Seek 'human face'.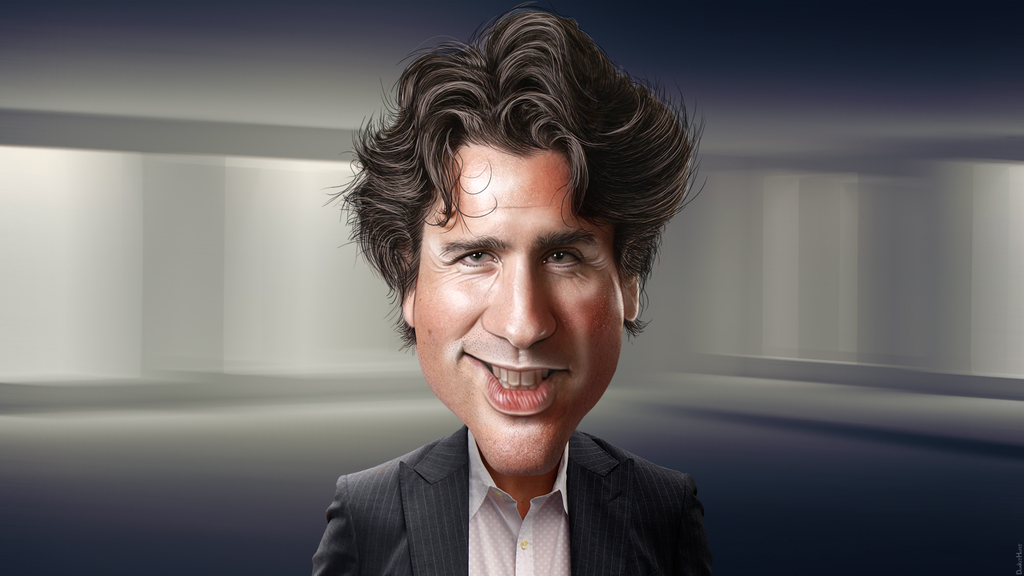
select_region(413, 154, 623, 474).
